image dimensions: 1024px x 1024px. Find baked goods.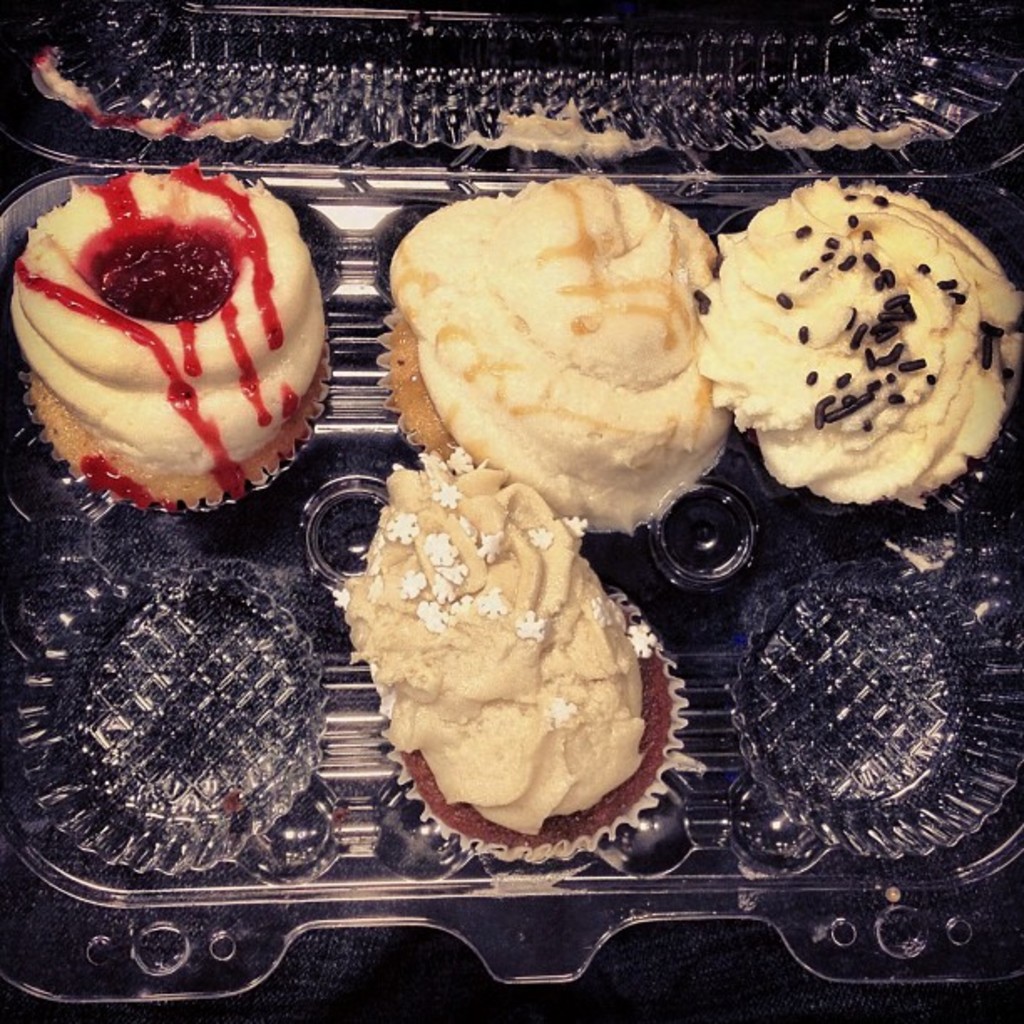
<bbox>341, 448, 693, 867</bbox>.
